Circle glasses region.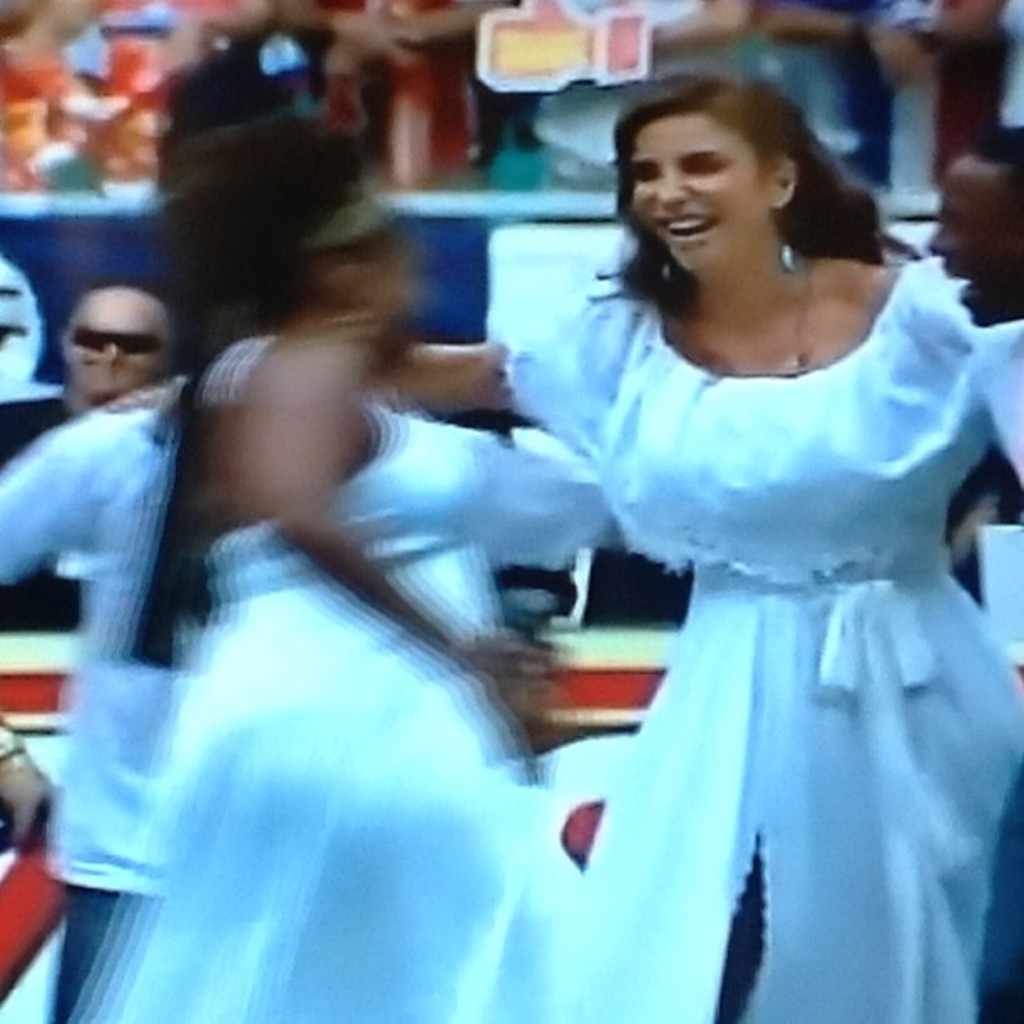
Region: [65, 321, 164, 356].
